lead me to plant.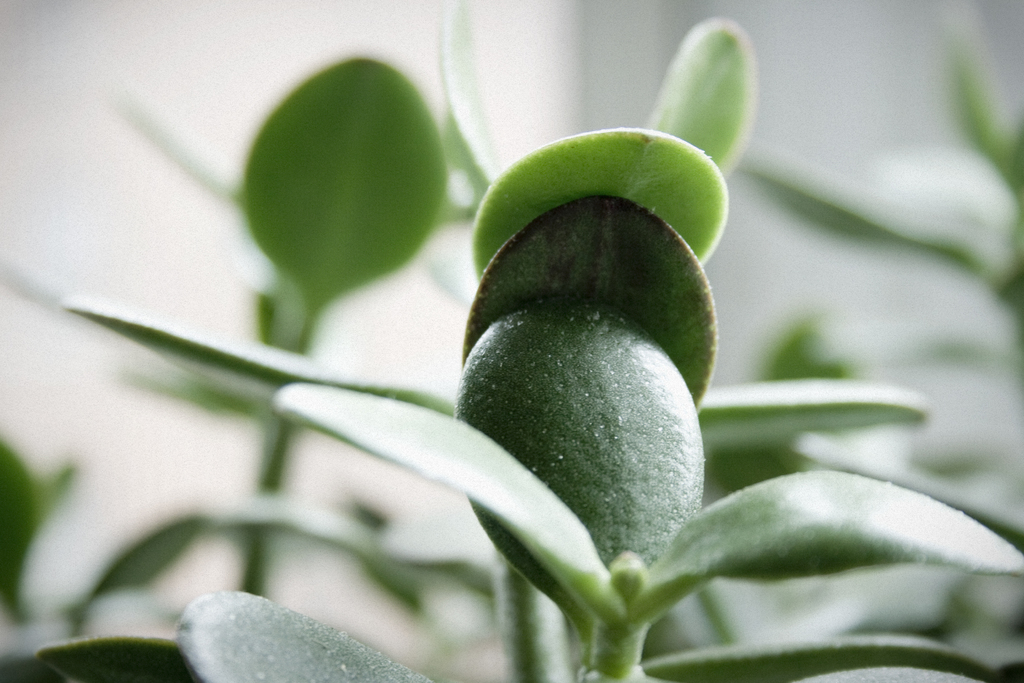
Lead to bbox=(36, 290, 1023, 682).
